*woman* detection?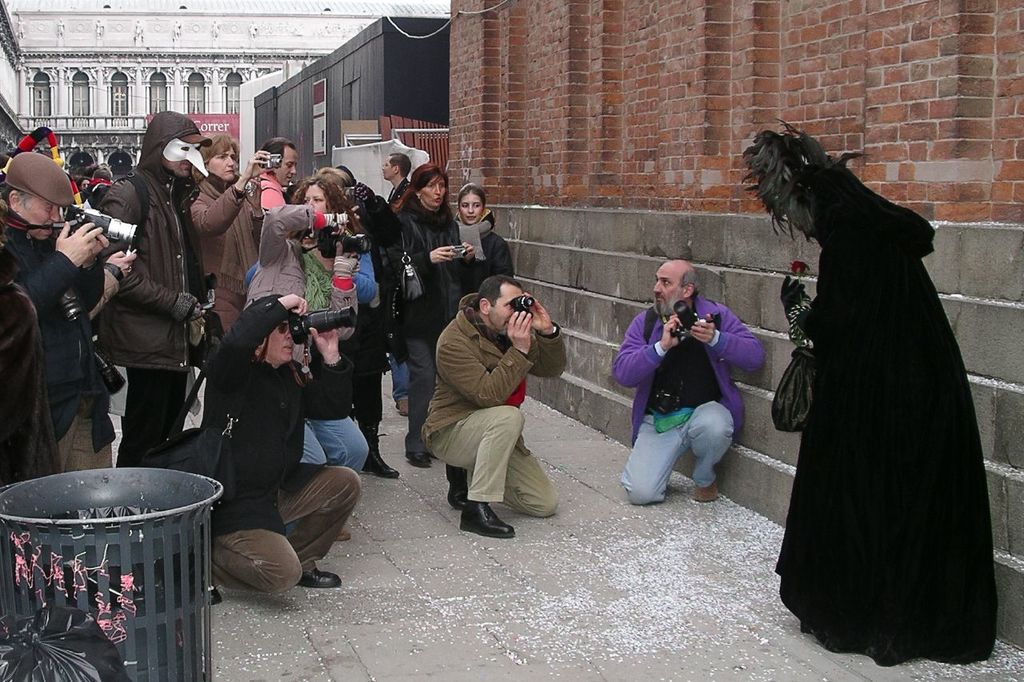
770 74 999 673
